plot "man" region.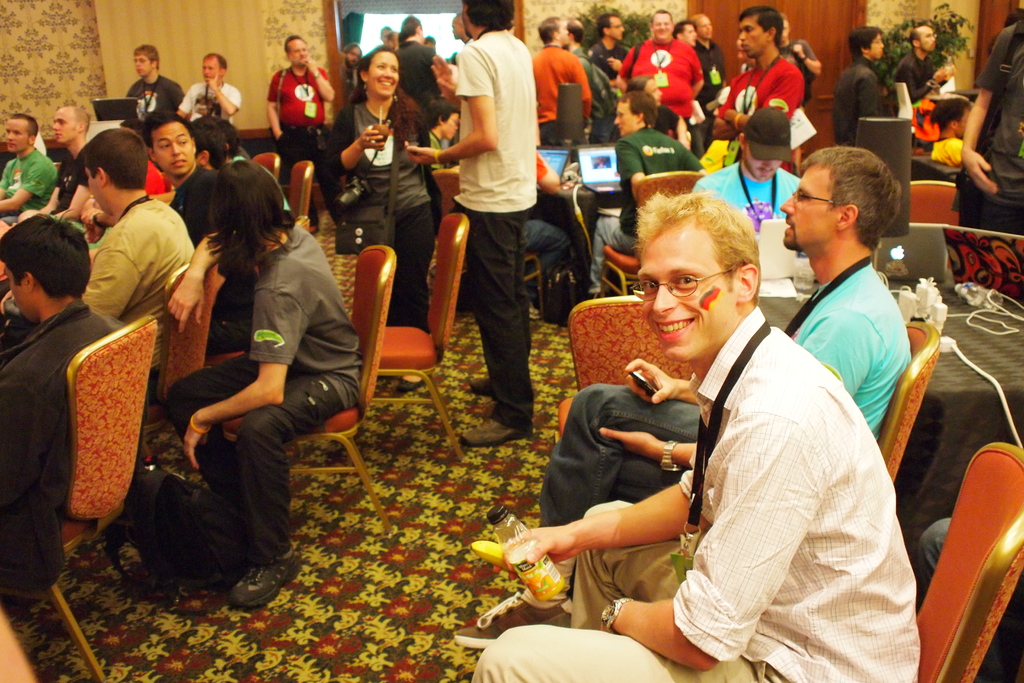
Plotted at 830,26,885,145.
